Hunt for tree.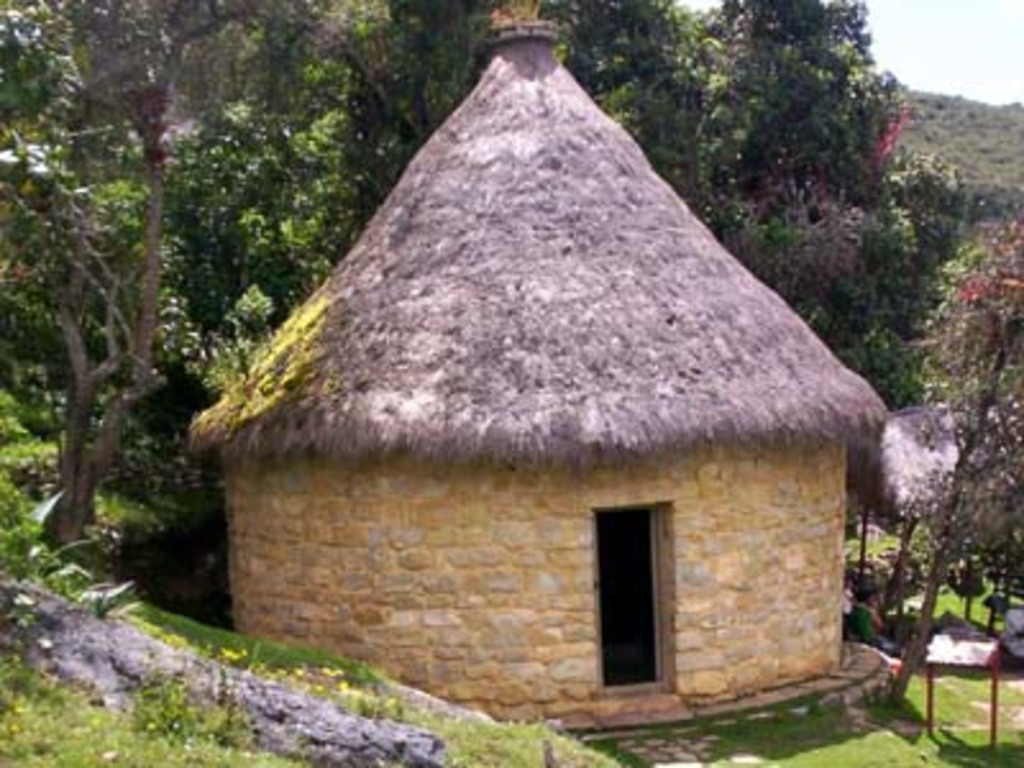
Hunted down at detection(842, 315, 922, 566).
